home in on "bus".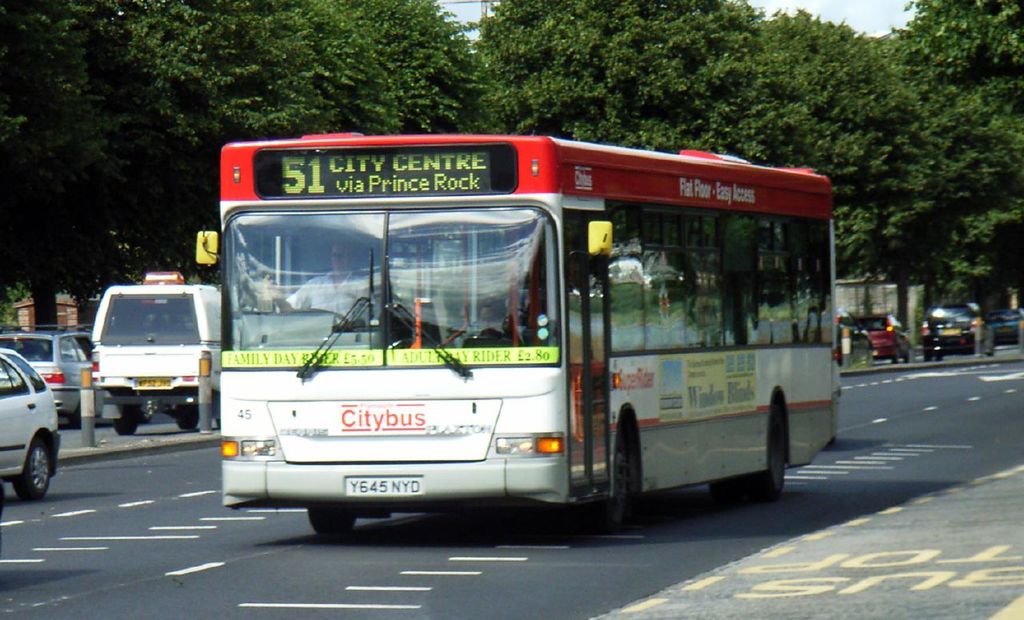
Homed in at (x1=190, y1=127, x2=841, y2=529).
